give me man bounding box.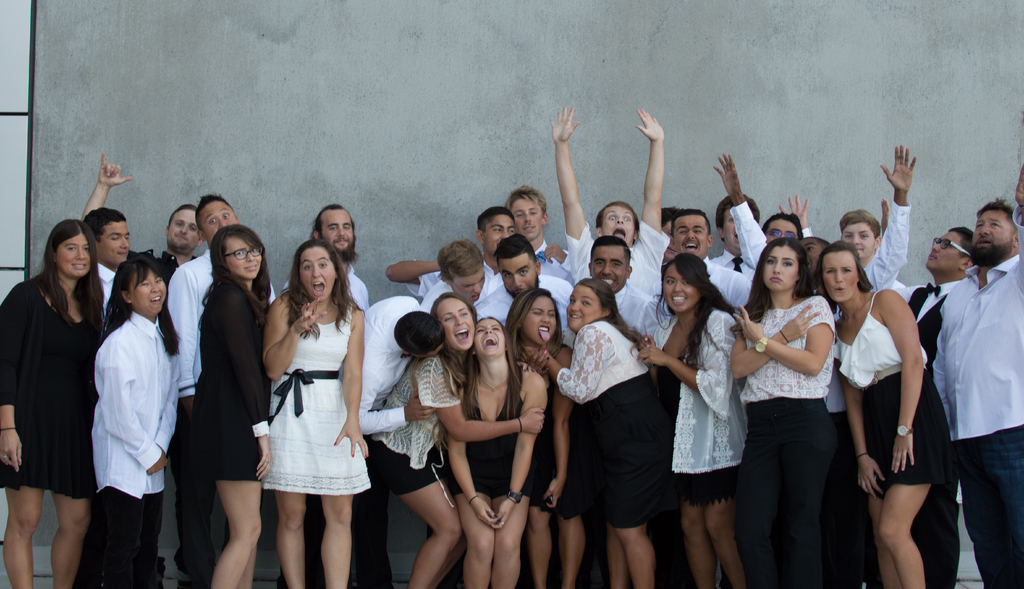
locate(474, 232, 585, 348).
